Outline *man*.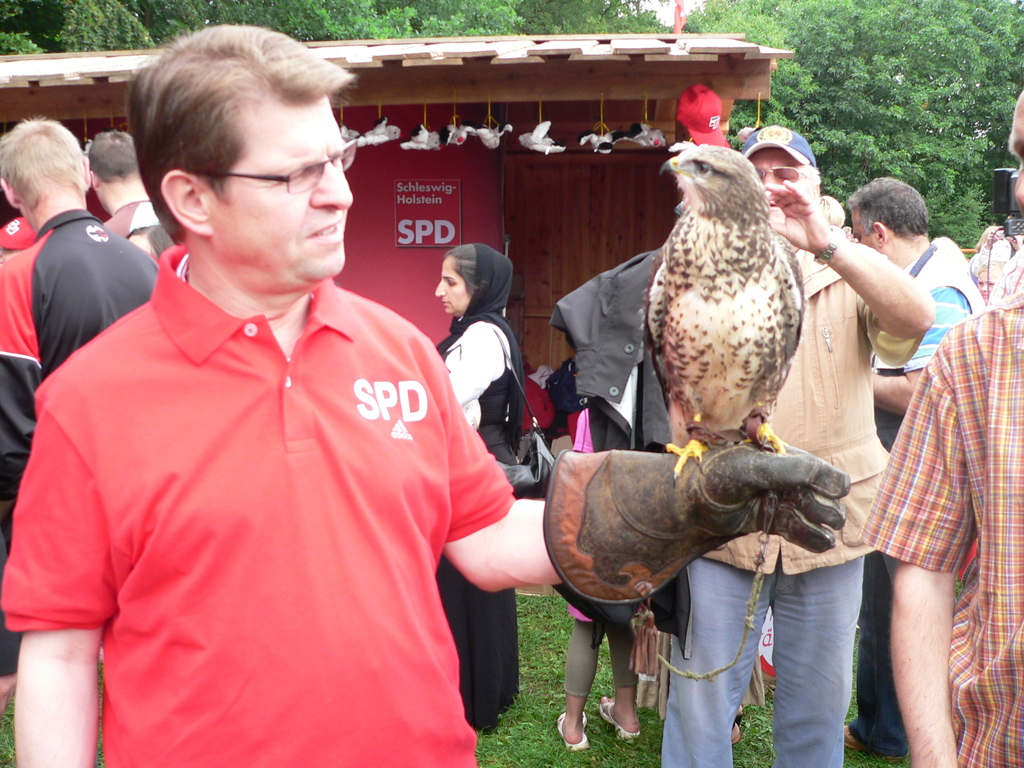
Outline: left=0, top=22, right=847, bottom=767.
